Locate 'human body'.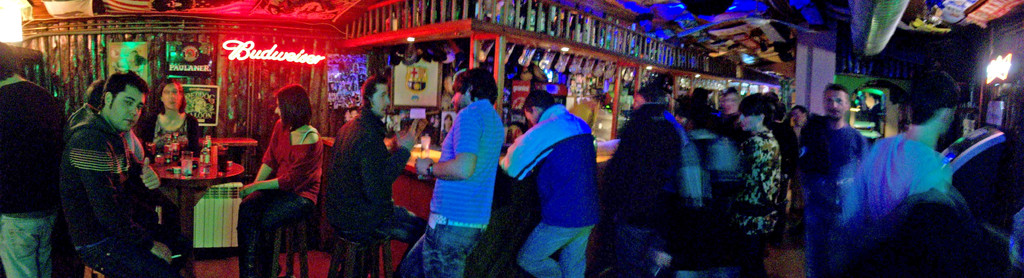
Bounding box: locate(511, 78, 600, 277).
